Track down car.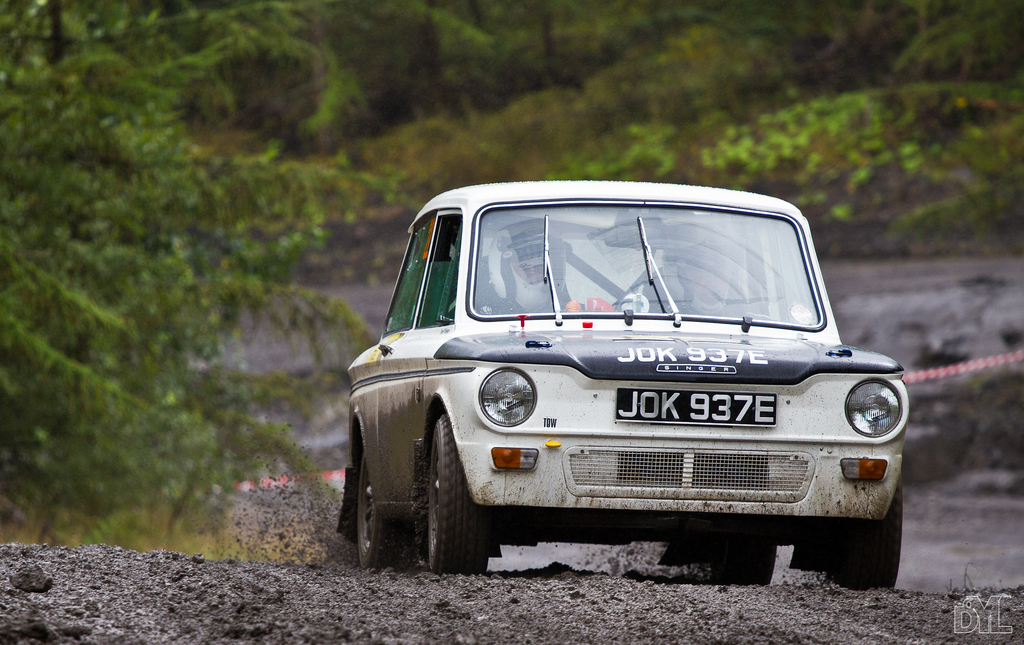
Tracked to pyautogui.locateOnScreen(342, 174, 916, 592).
